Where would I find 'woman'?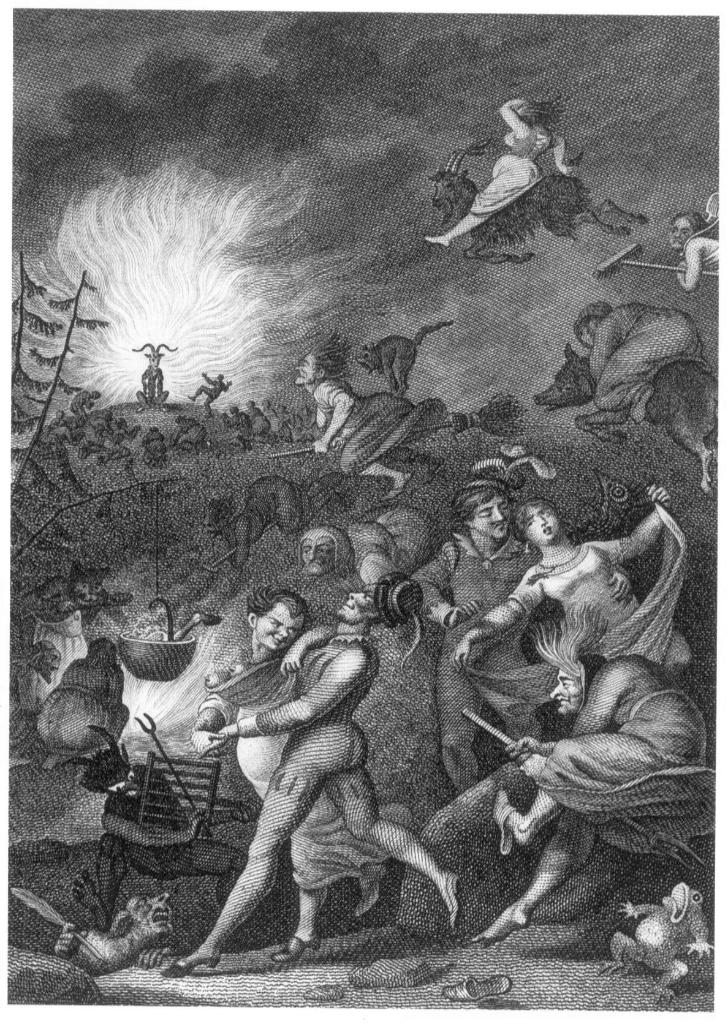
At <box>446,484,689,665</box>.
